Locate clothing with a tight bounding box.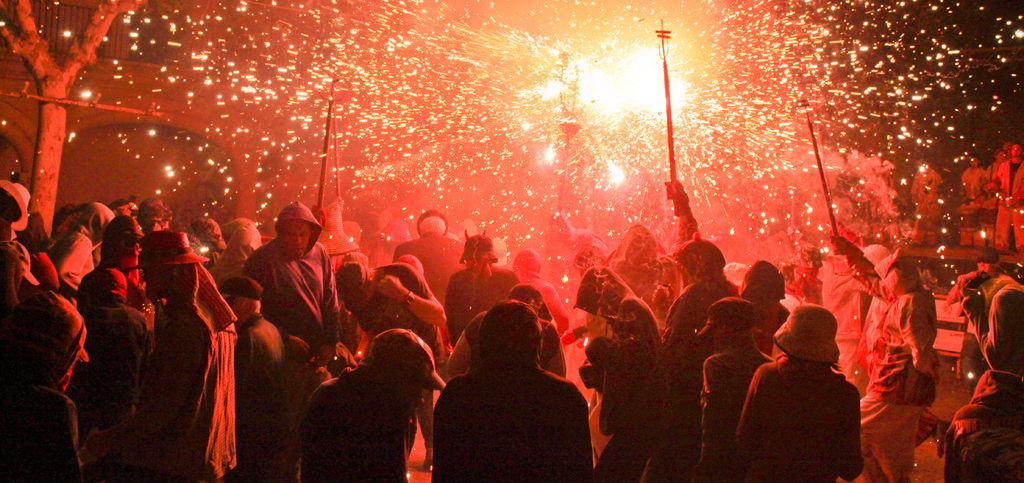
rect(4, 291, 83, 482).
